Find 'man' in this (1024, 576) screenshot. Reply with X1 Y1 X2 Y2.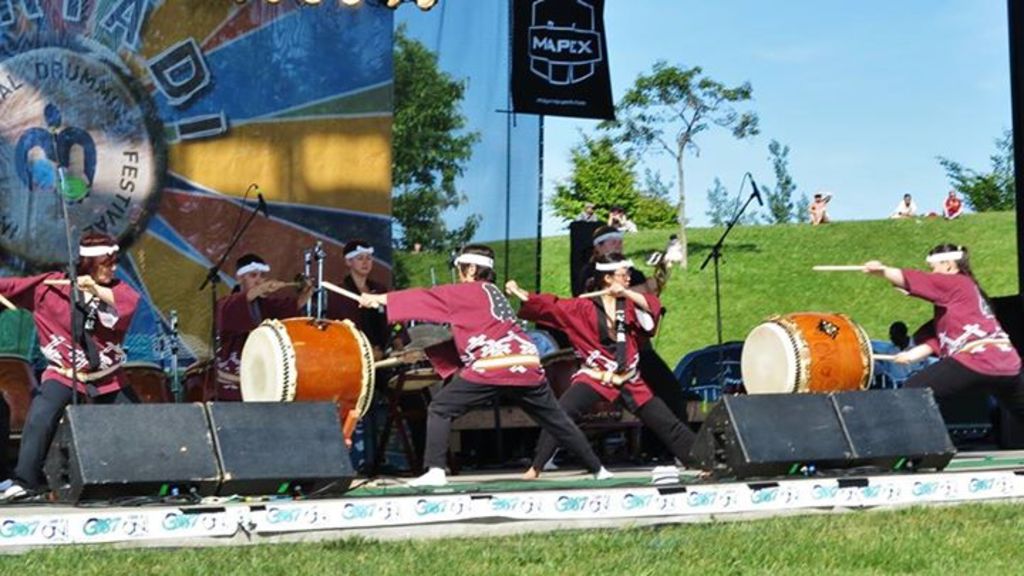
887 195 916 219.
